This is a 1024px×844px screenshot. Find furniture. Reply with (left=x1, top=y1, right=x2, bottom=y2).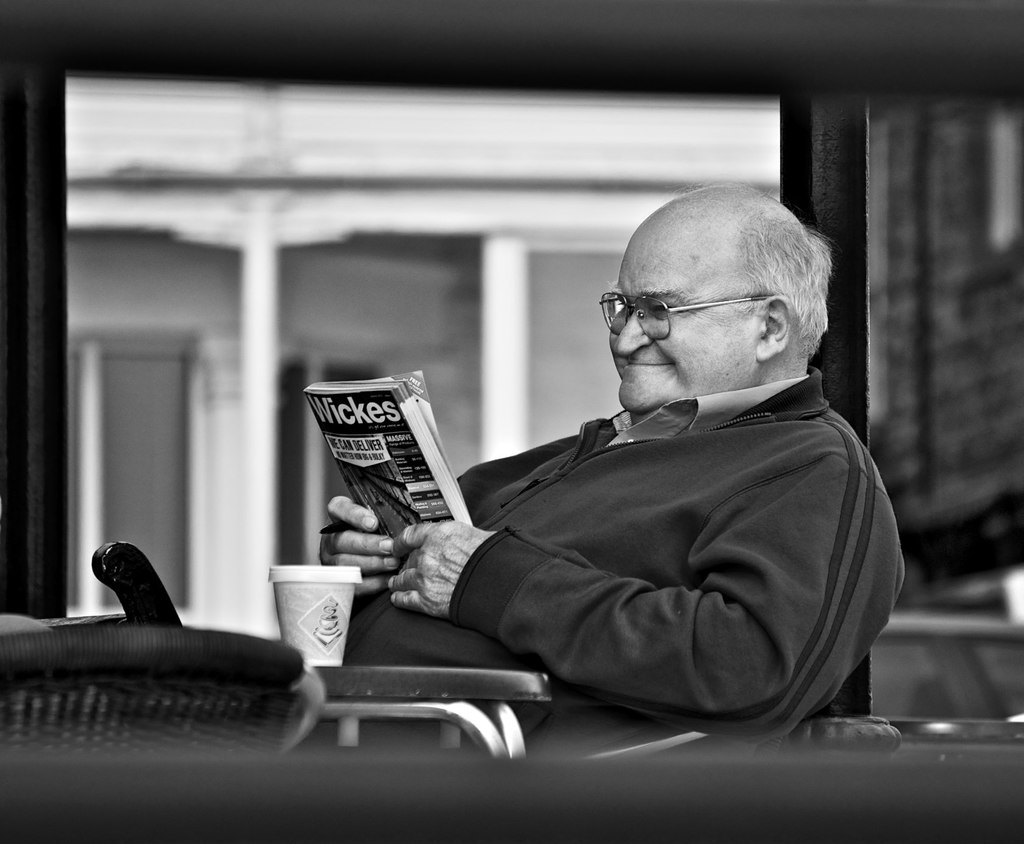
(left=310, top=664, right=555, bottom=761).
